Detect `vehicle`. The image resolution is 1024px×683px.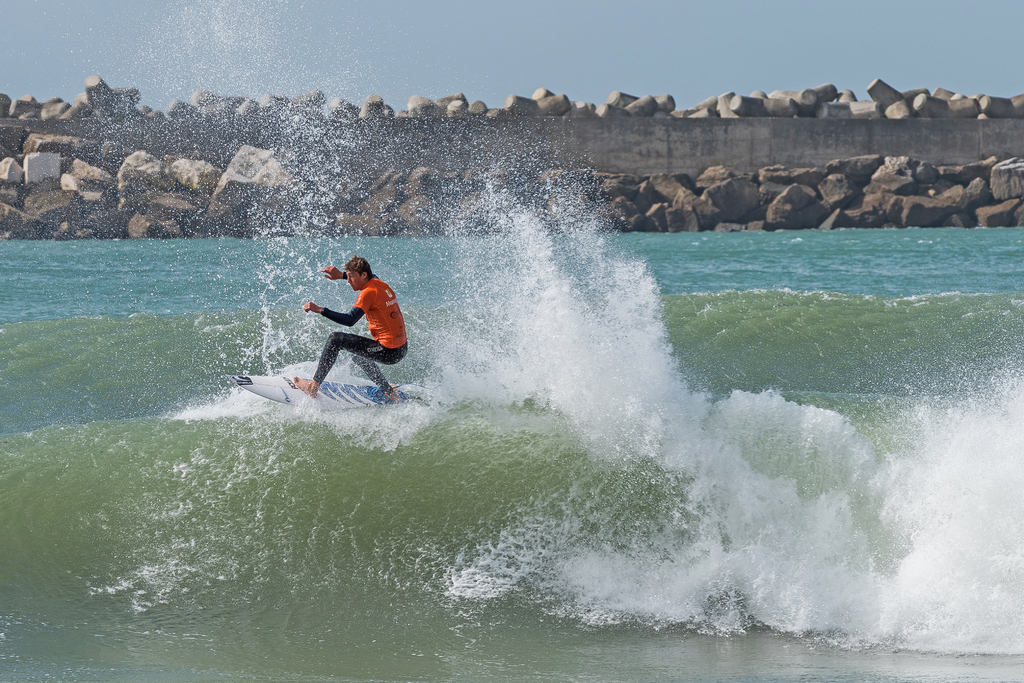
l=206, t=344, r=447, b=444.
